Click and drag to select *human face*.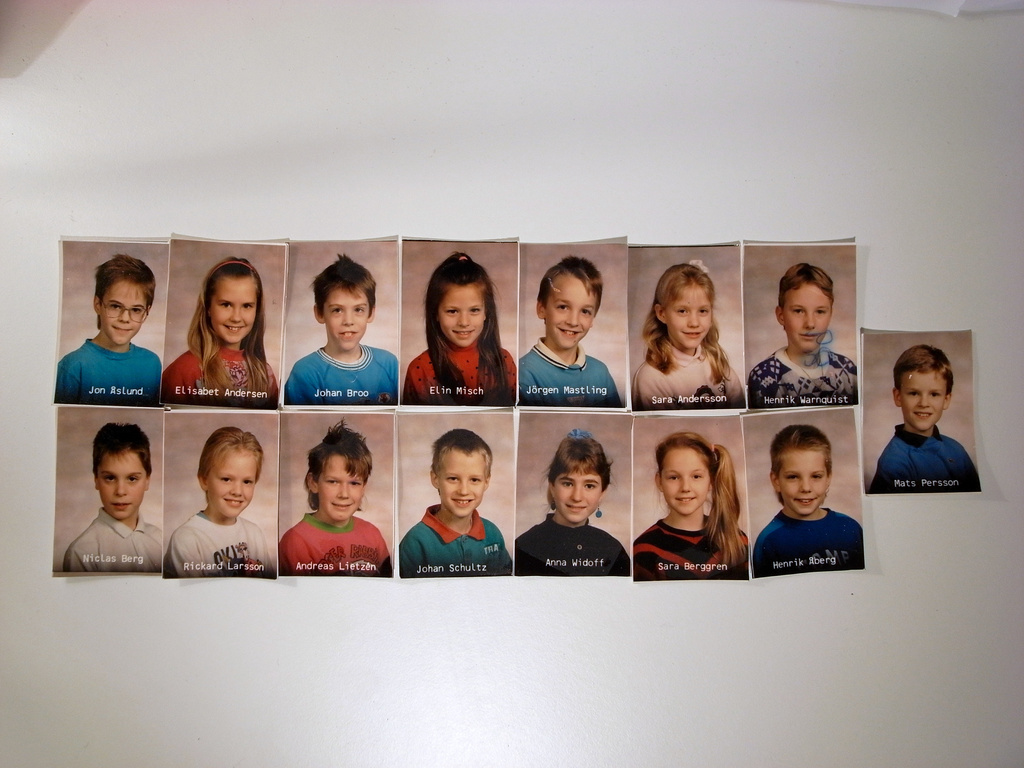
Selection: 548/468/604/519.
